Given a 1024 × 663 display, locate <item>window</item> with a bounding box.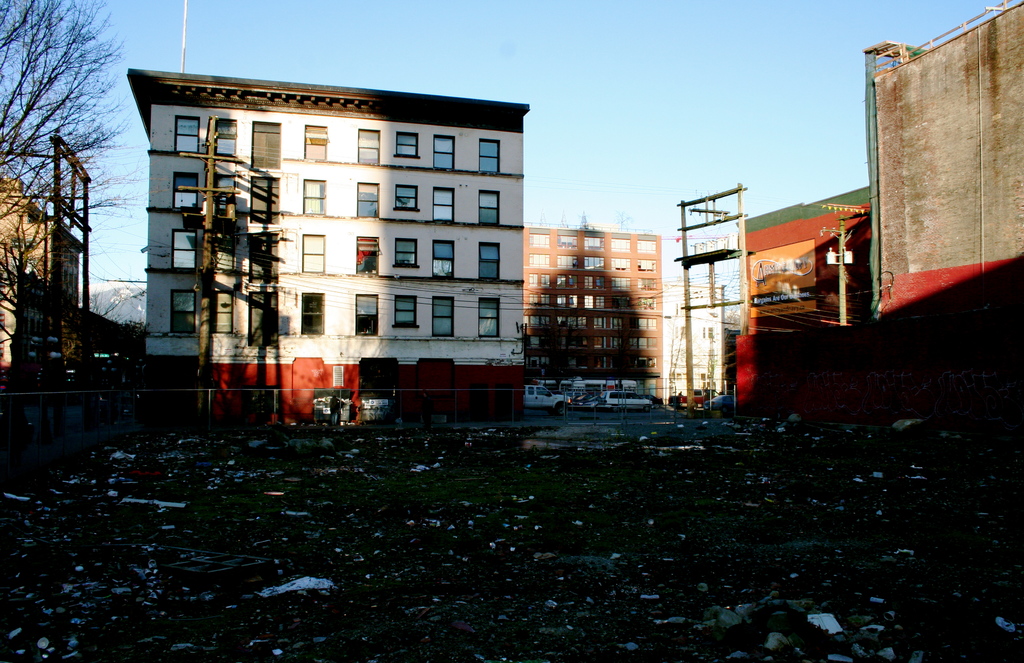
Located: region(395, 130, 421, 155).
